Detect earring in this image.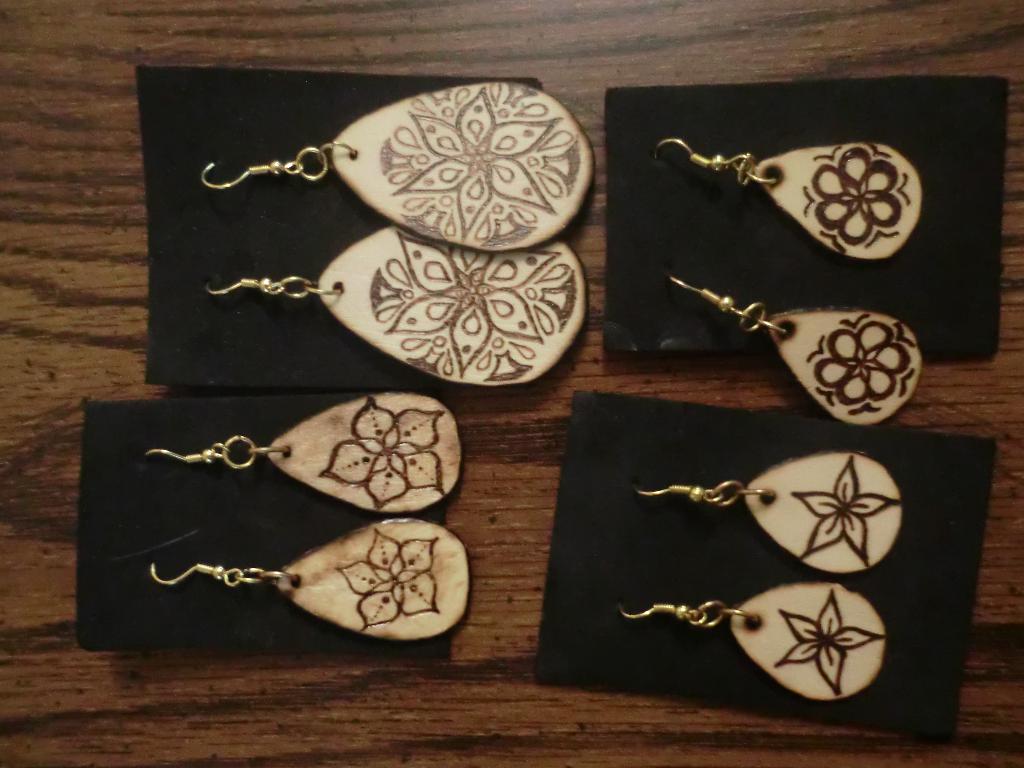
Detection: l=199, t=220, r=589, b=388.
